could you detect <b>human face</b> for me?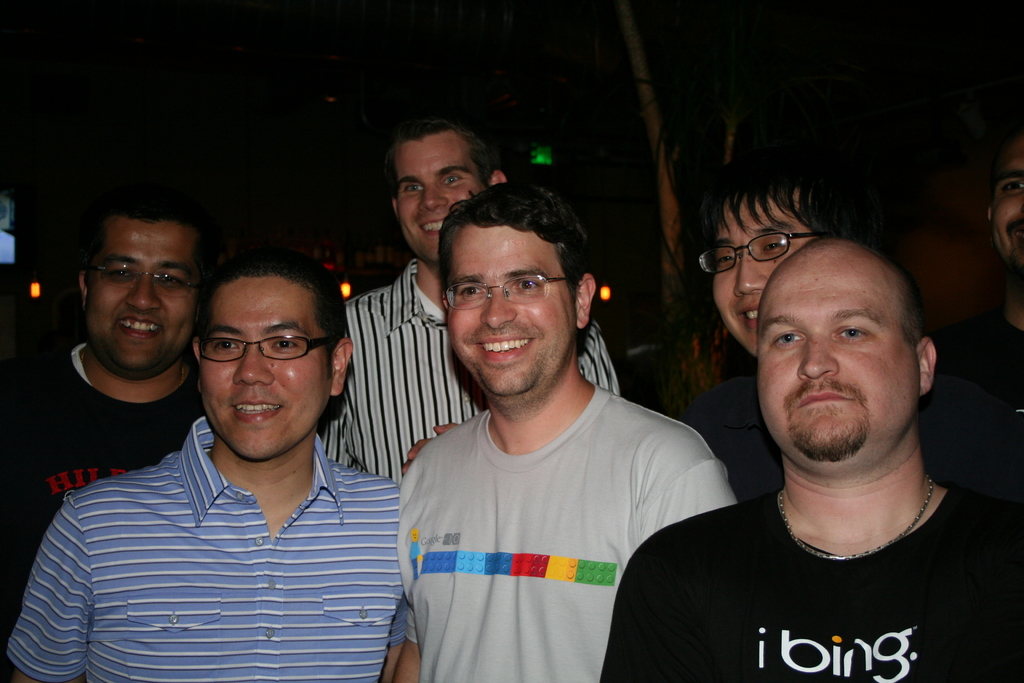
Detection result: BBox(992, 164, 1023, 251).
